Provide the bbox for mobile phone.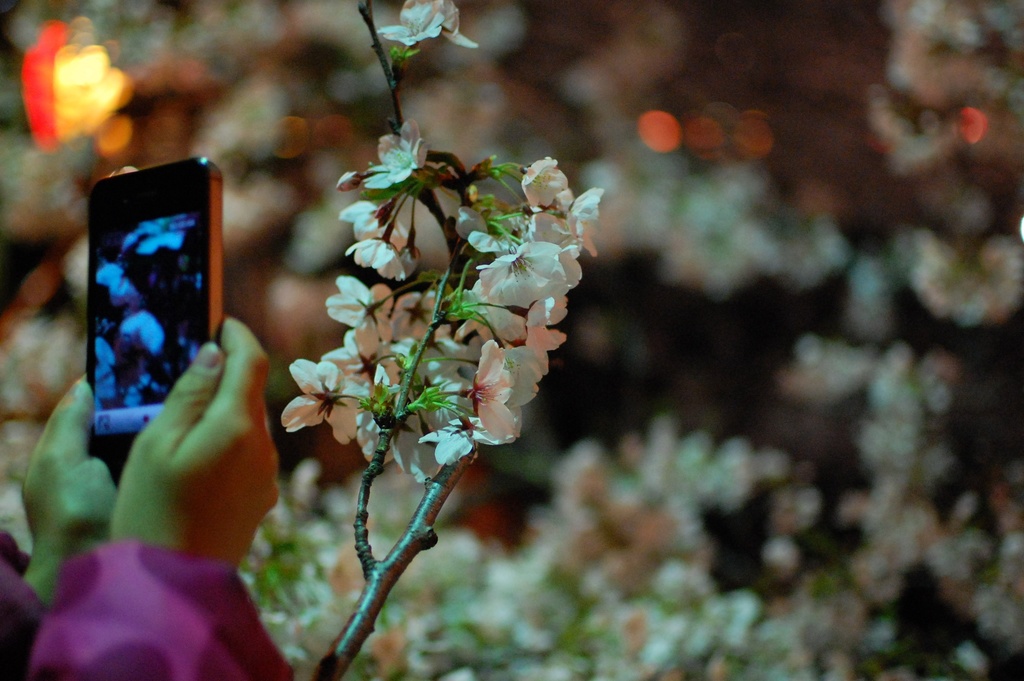
box=[65, 158, 216, 426].
